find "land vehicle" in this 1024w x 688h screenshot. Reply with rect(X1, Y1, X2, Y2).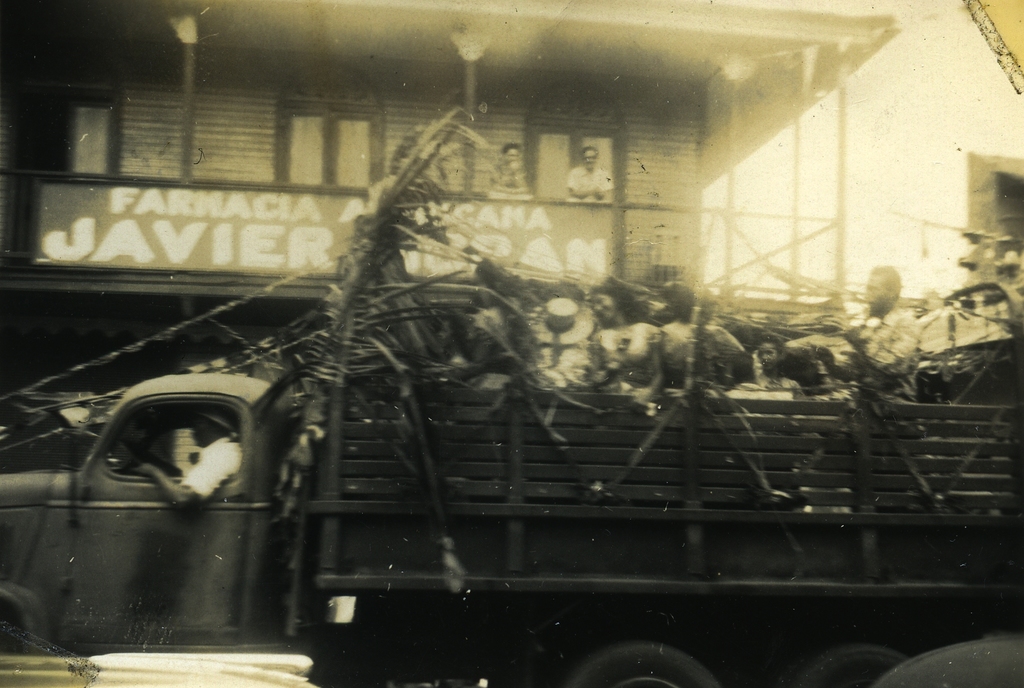
rect(0, 212, 1023, 687).
